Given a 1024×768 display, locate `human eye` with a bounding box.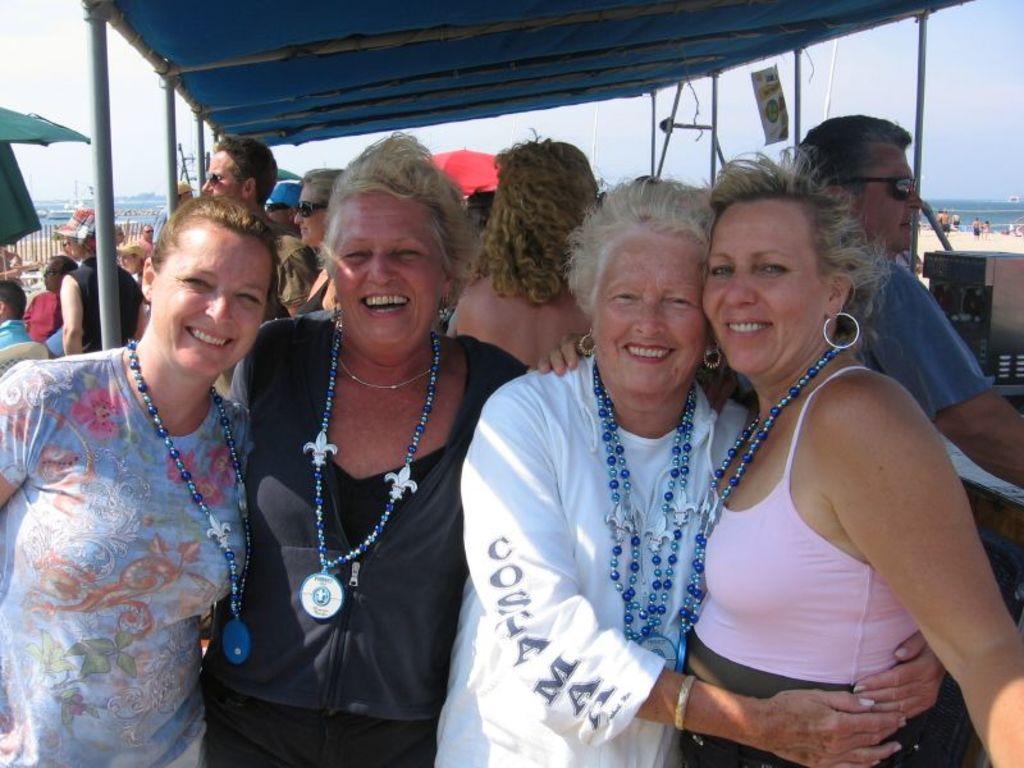
Located: (394,244,426,260).
